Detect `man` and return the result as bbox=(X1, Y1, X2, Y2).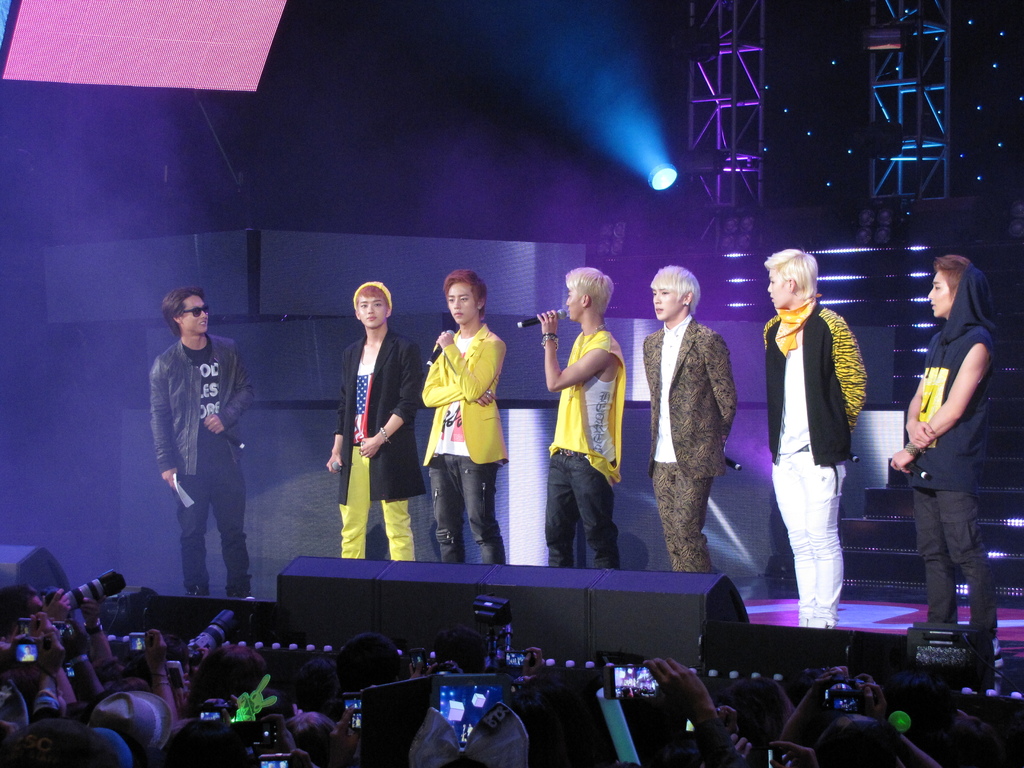
bbox=(350, 643, 419, 732).
